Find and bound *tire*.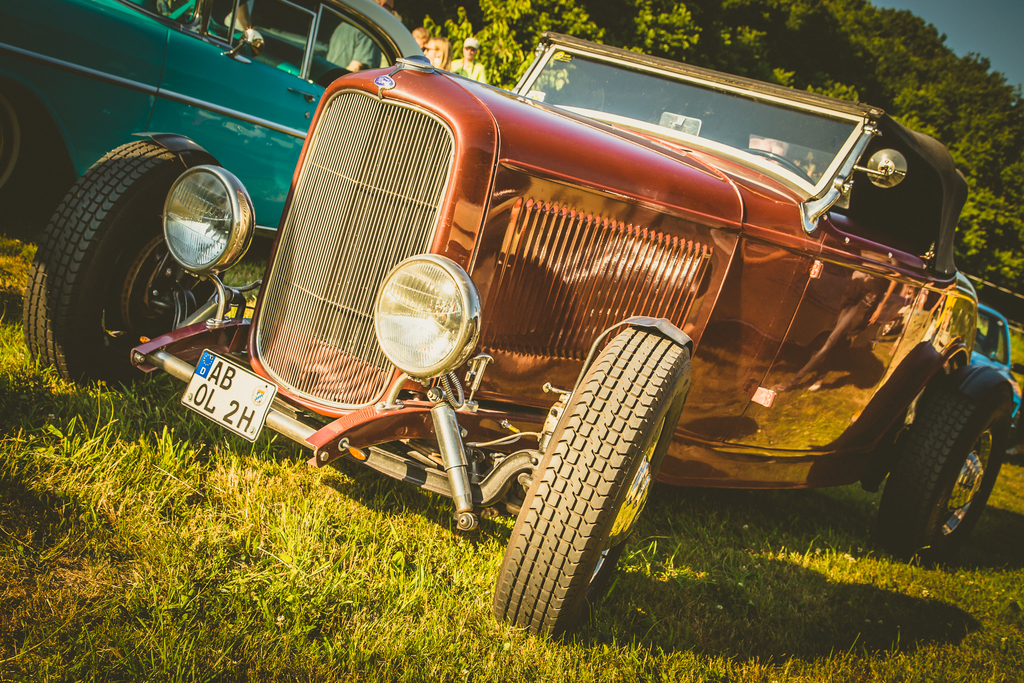
Bound: 0:88:44:227.
